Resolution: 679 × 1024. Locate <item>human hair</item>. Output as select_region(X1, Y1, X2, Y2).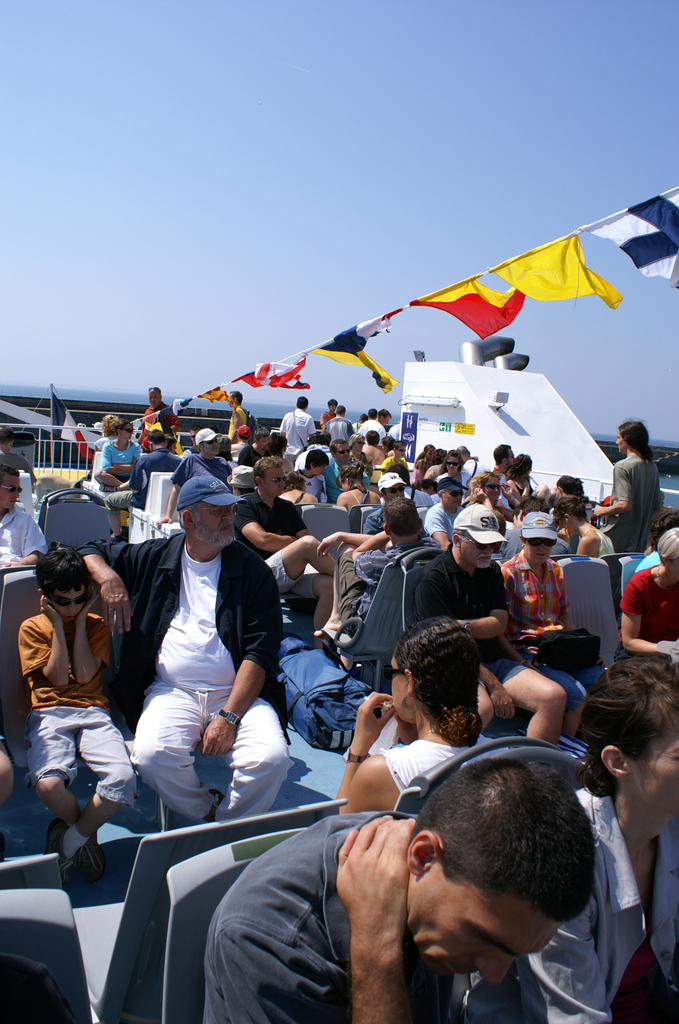
select_region(323, 397, 340, 408).
